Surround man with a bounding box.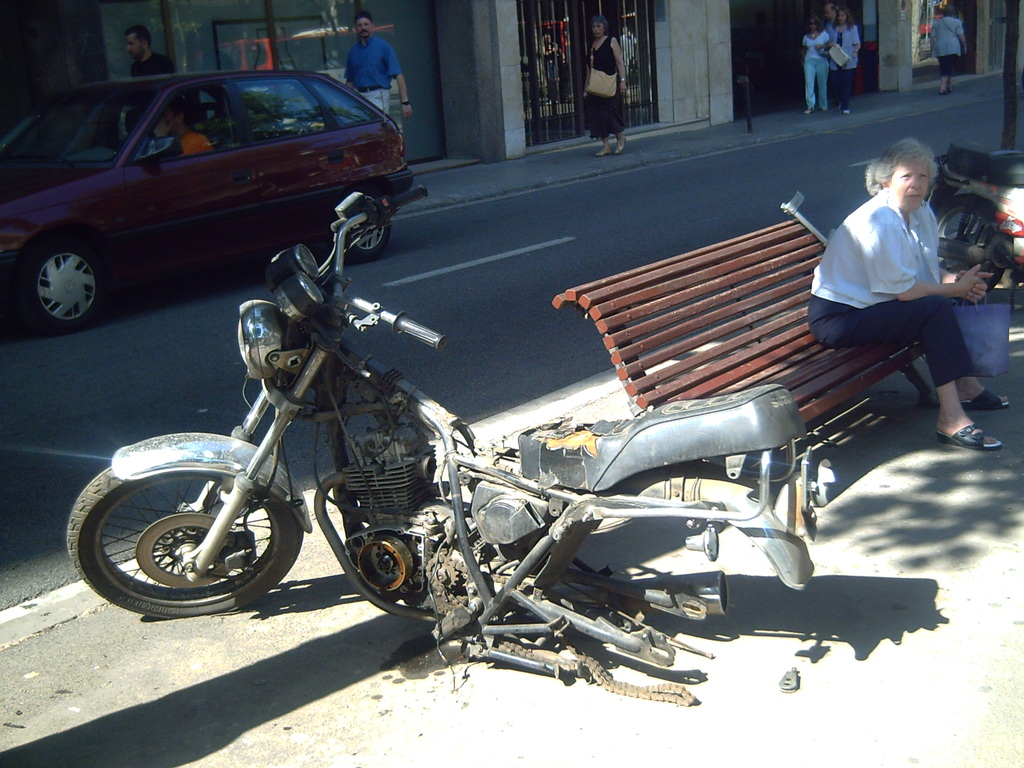
131,90,214,149.
